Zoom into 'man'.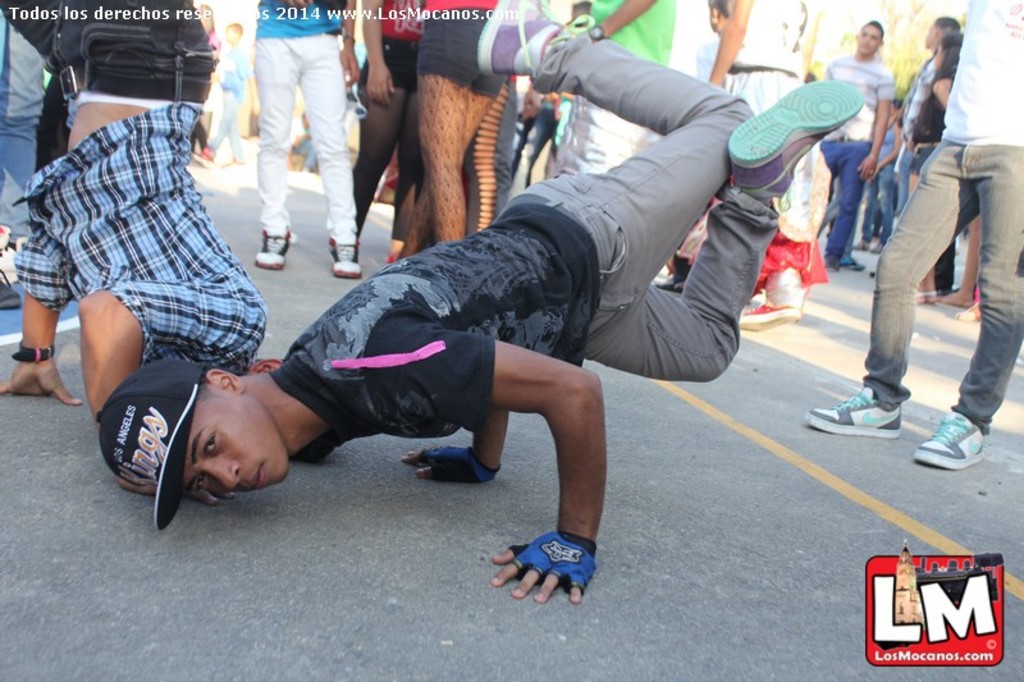
Zoom target: (left=803, top=0, right=1023, bottom=472).
